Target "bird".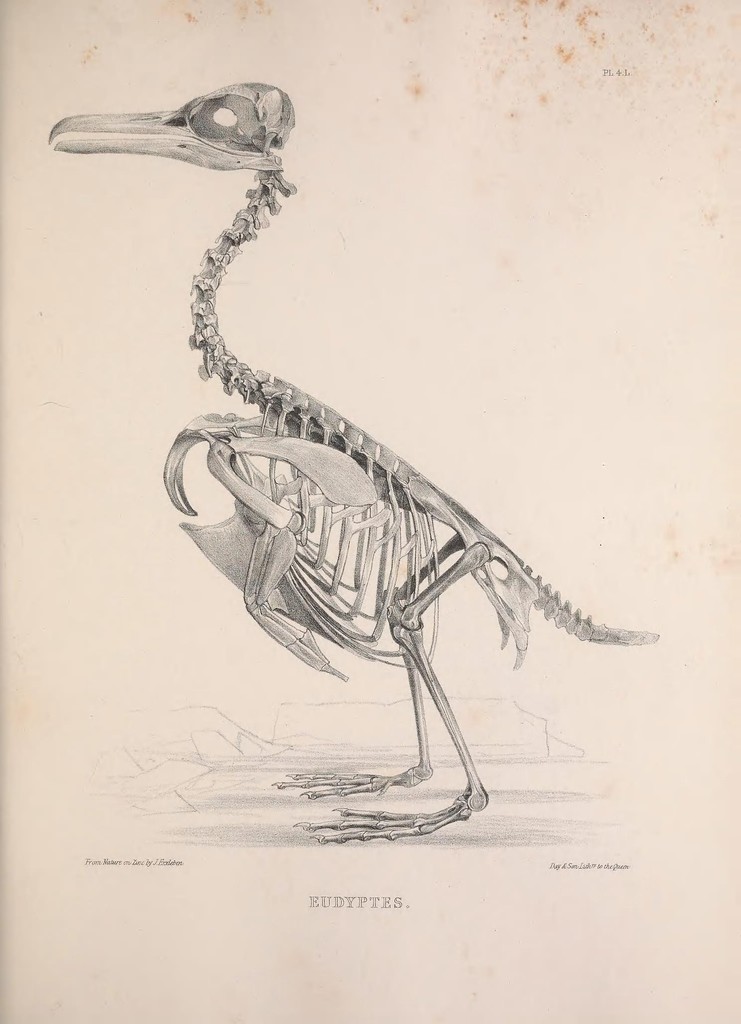
Target region: (x1=48, y1=93, x2=663, y2=838).
